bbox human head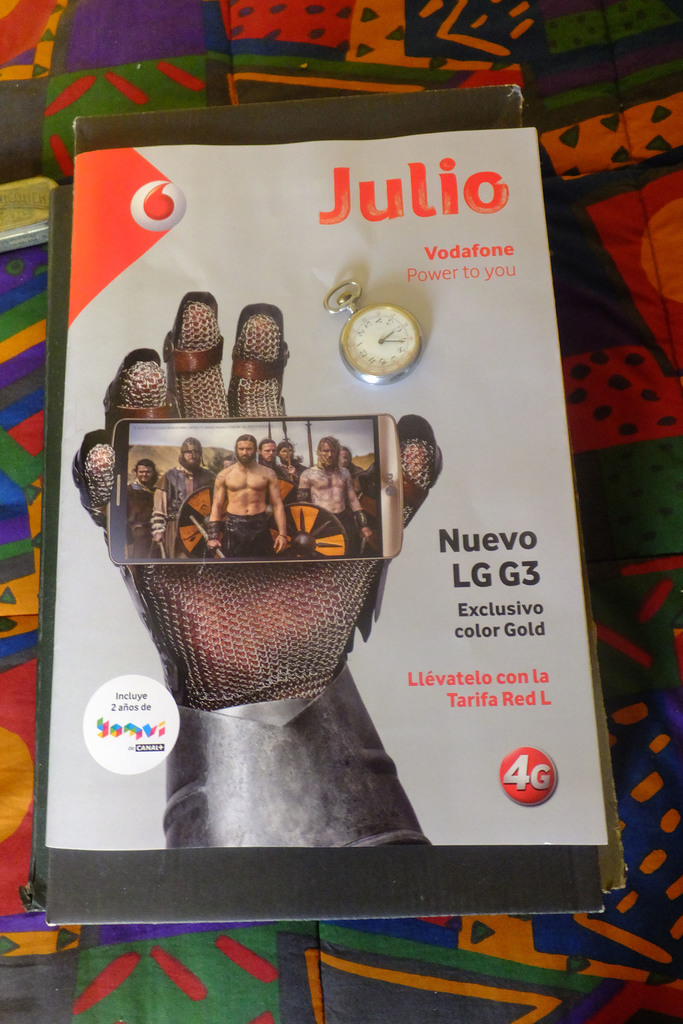
bbox=(318, 436, 334, 465)
